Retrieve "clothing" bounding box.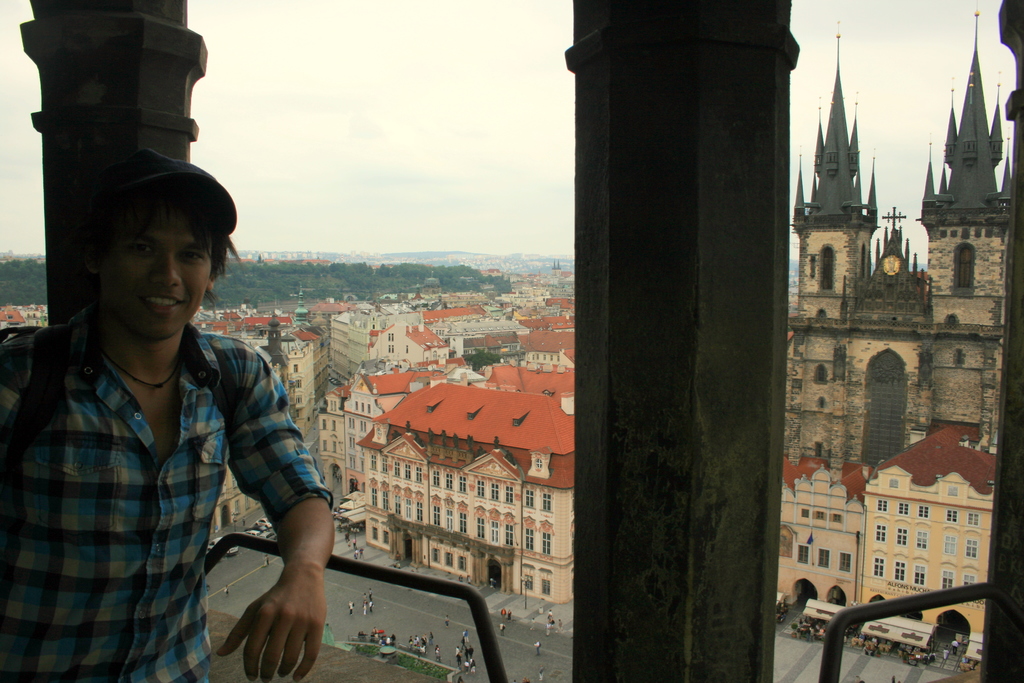
Bounding box: 463/570/474/586.
